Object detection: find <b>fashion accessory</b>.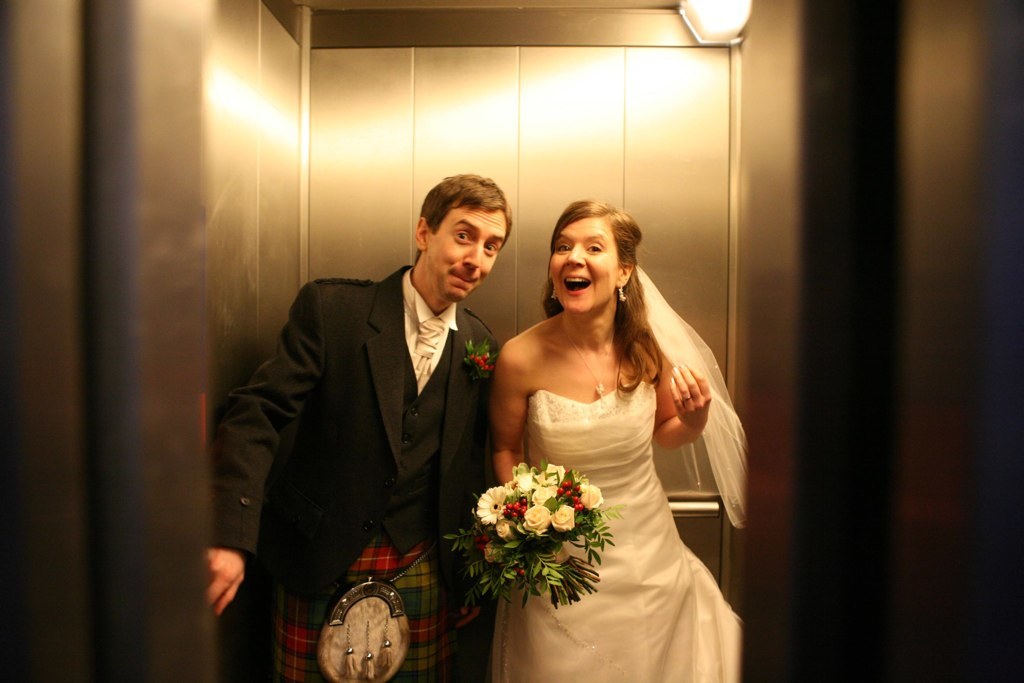
[618,282,625,302].
